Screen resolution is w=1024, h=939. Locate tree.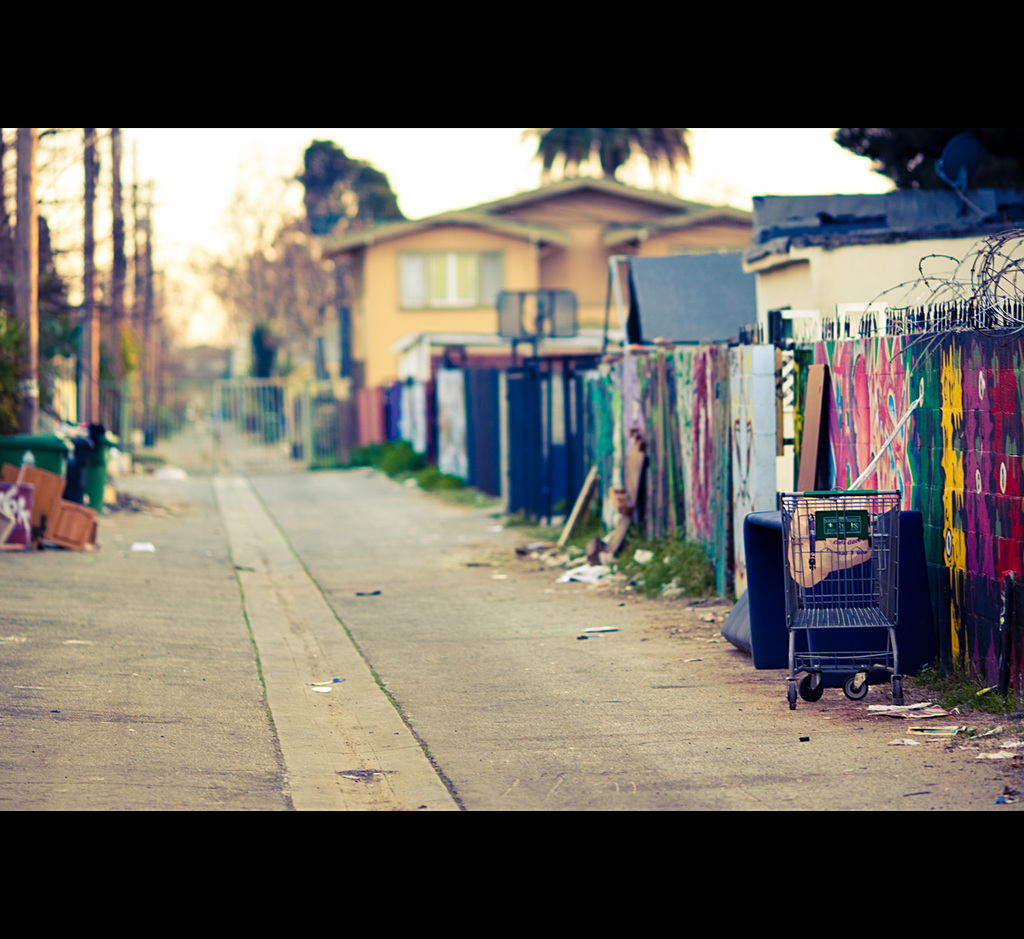
bbox(521, 114, 697, 184).
